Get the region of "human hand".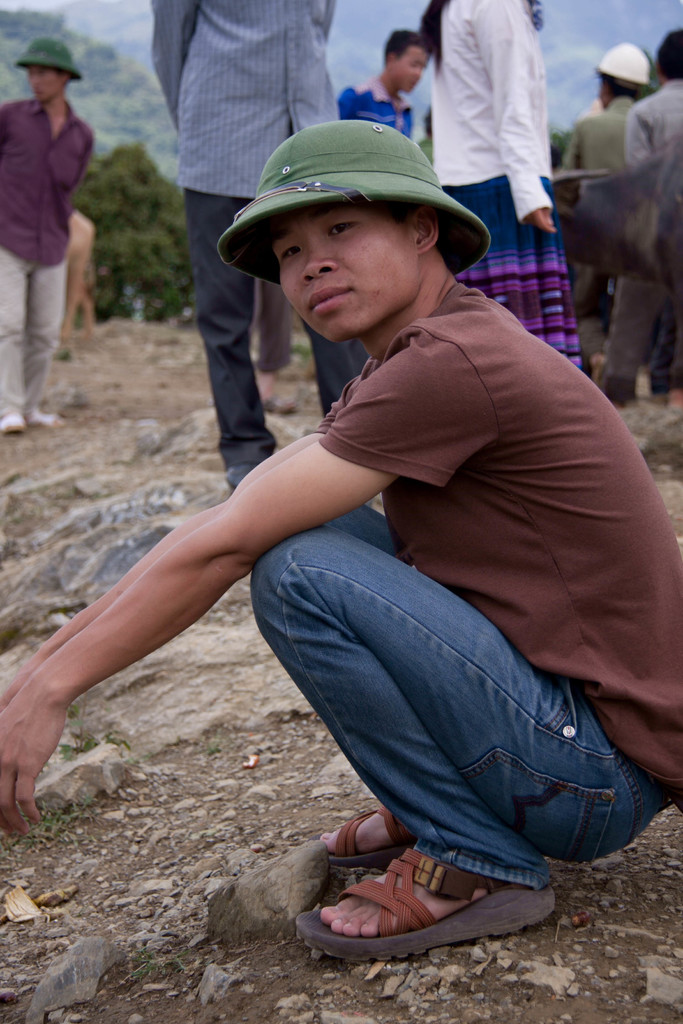
box(0, 669, 27, 713).
